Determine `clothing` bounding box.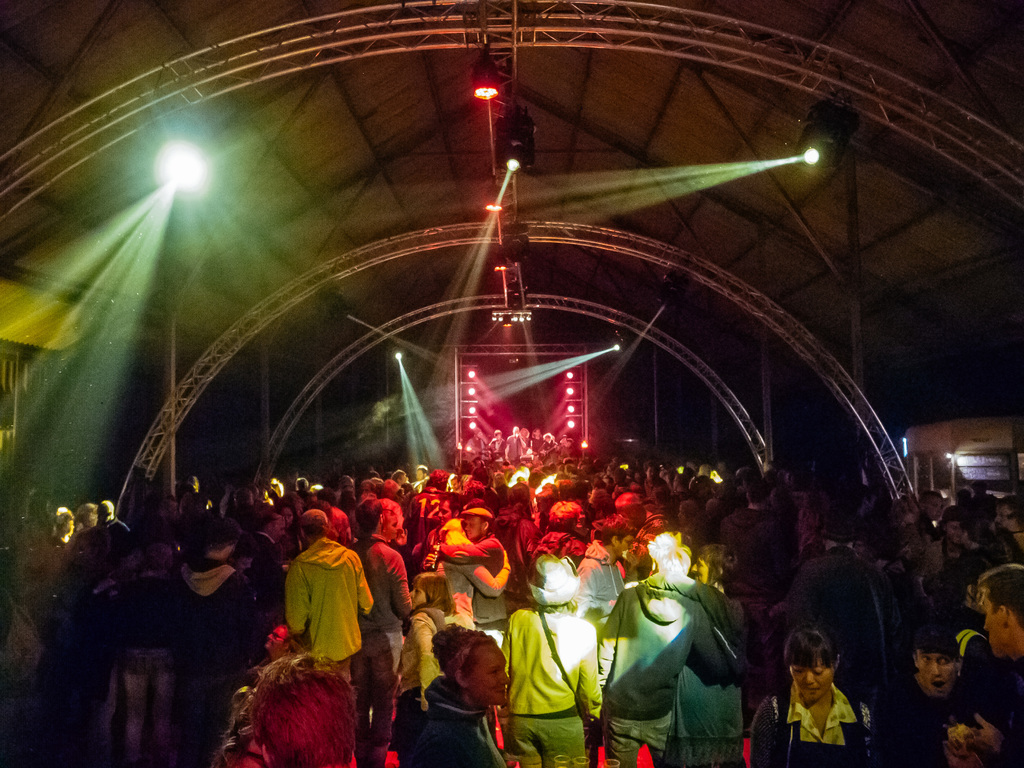
Determined: 168 555 263 767.
